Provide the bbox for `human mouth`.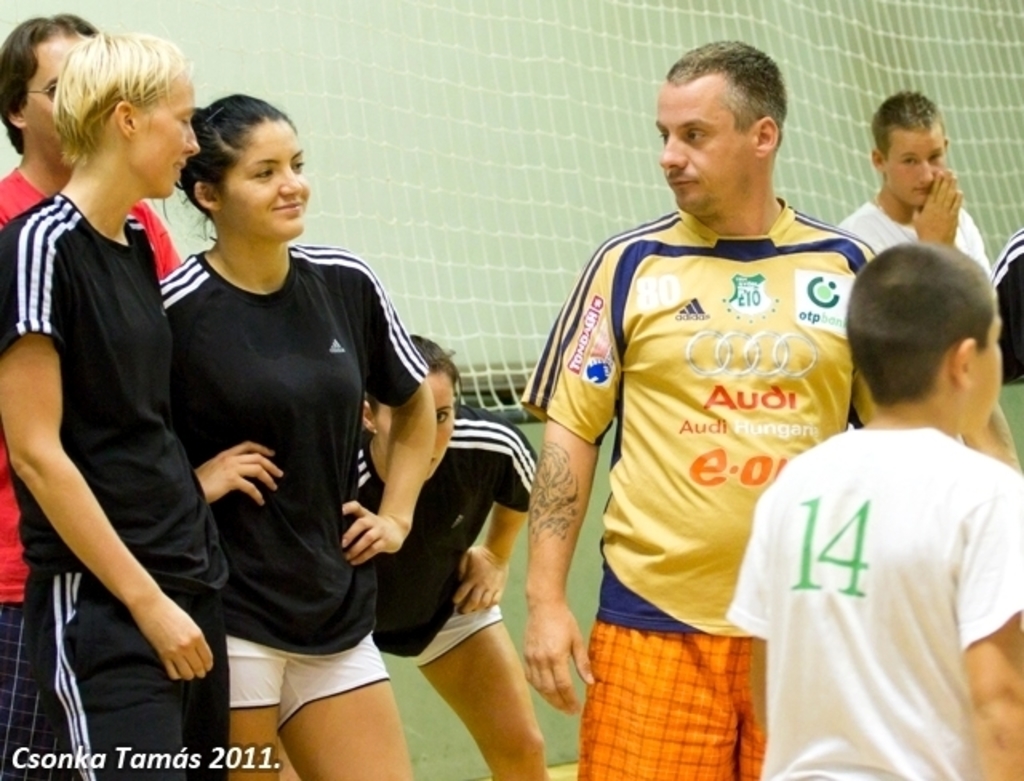
669,170,694,187.
